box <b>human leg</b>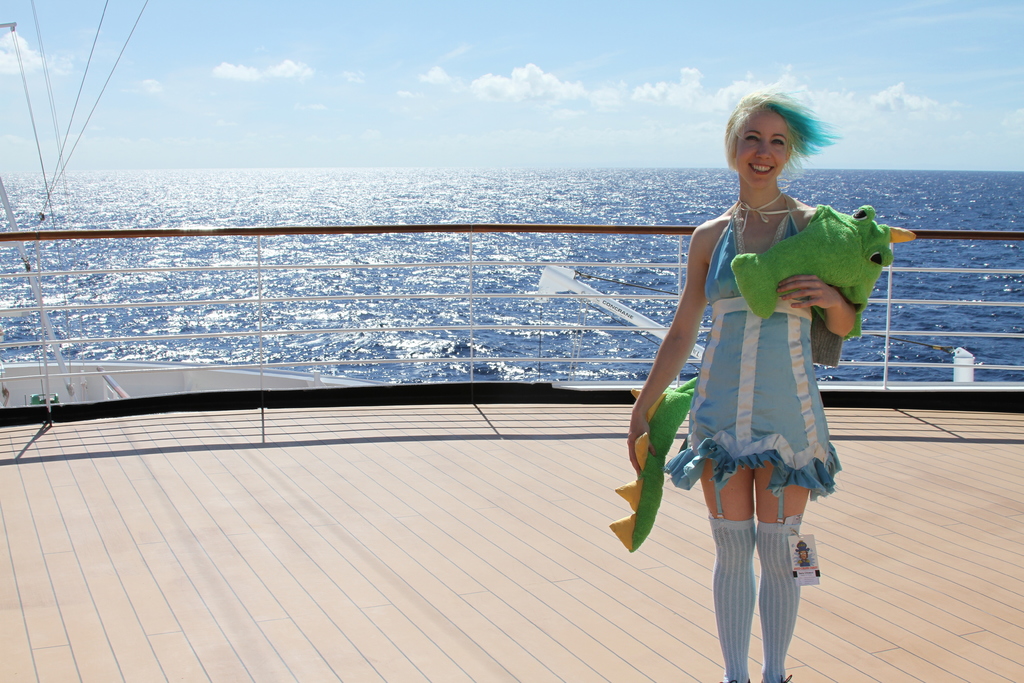
(x1=755, y1=414, x2=840, y2=682)
